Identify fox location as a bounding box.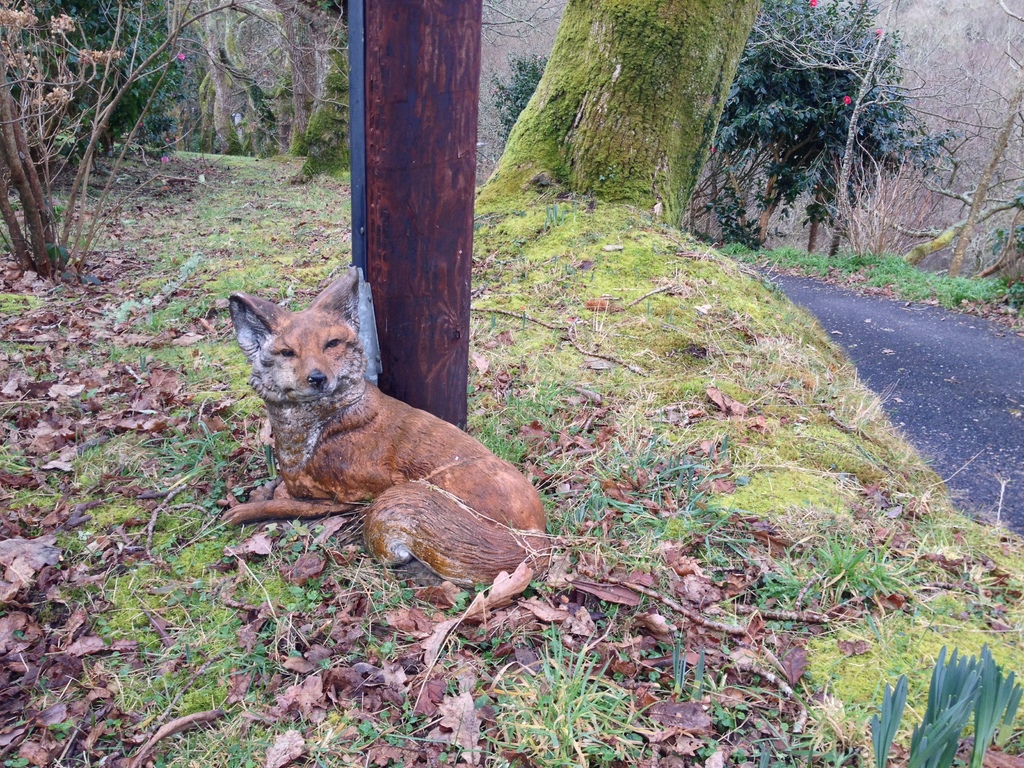
rect(217, 259, 549, 589).
